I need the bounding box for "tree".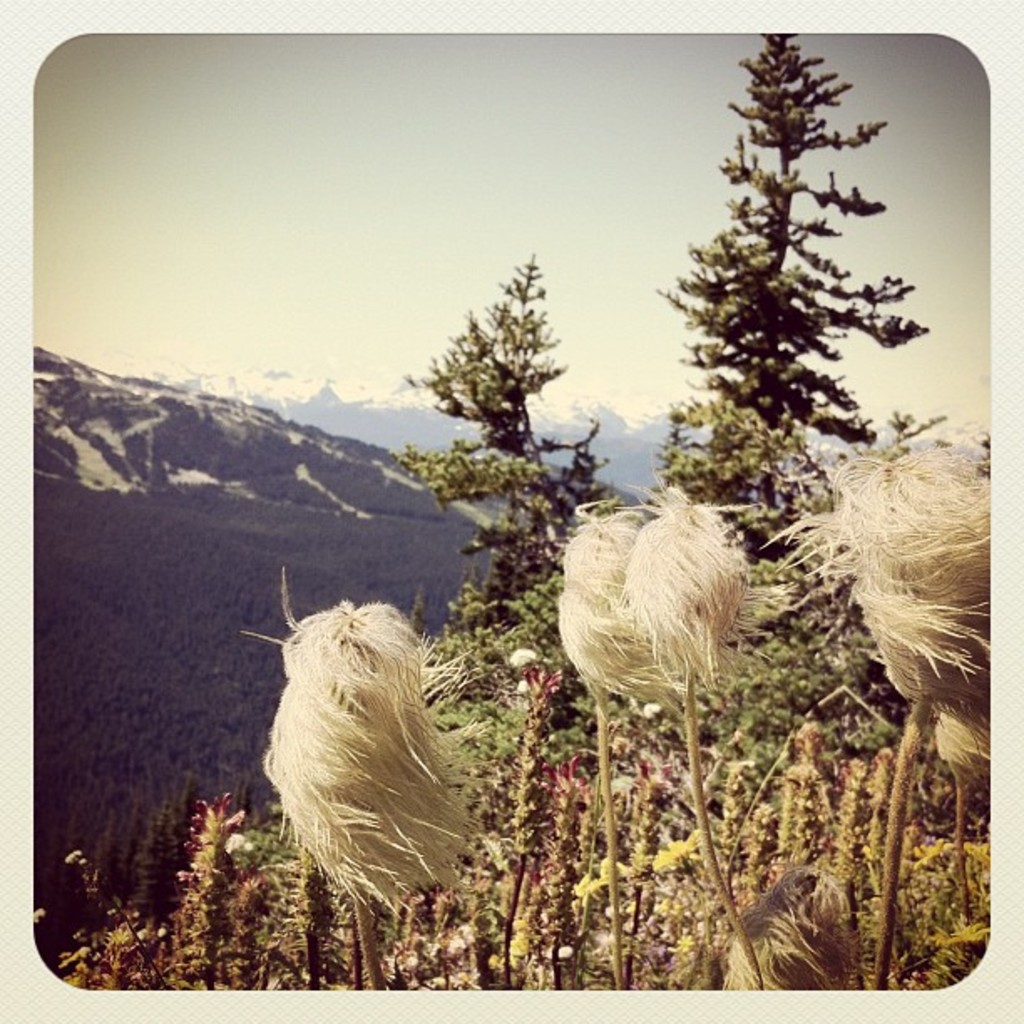
Here it is: (646,30,925,566).
